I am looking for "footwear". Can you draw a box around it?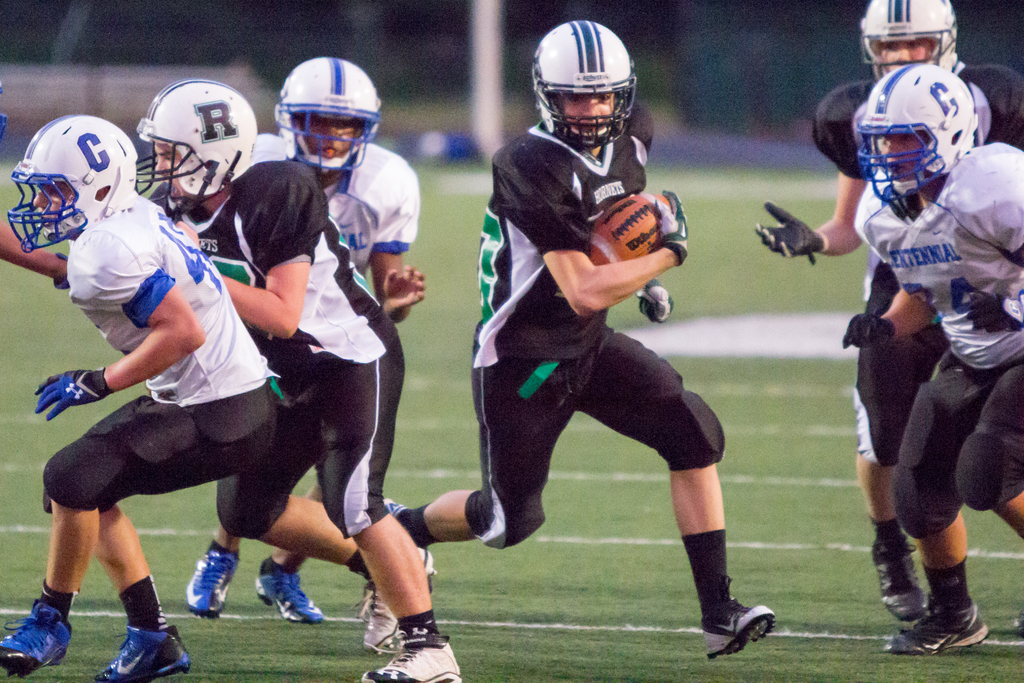
Sure, the bounding box is <region>181, 545, 243, 616</region>.
